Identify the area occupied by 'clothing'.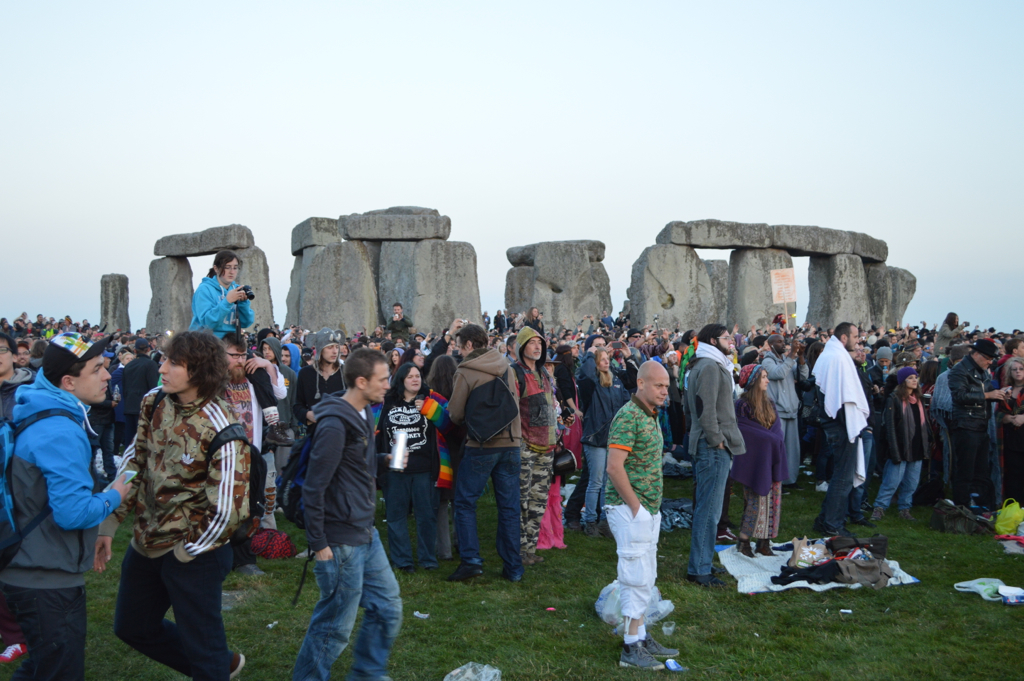
Area: box=[95, 382, 252, 680].
